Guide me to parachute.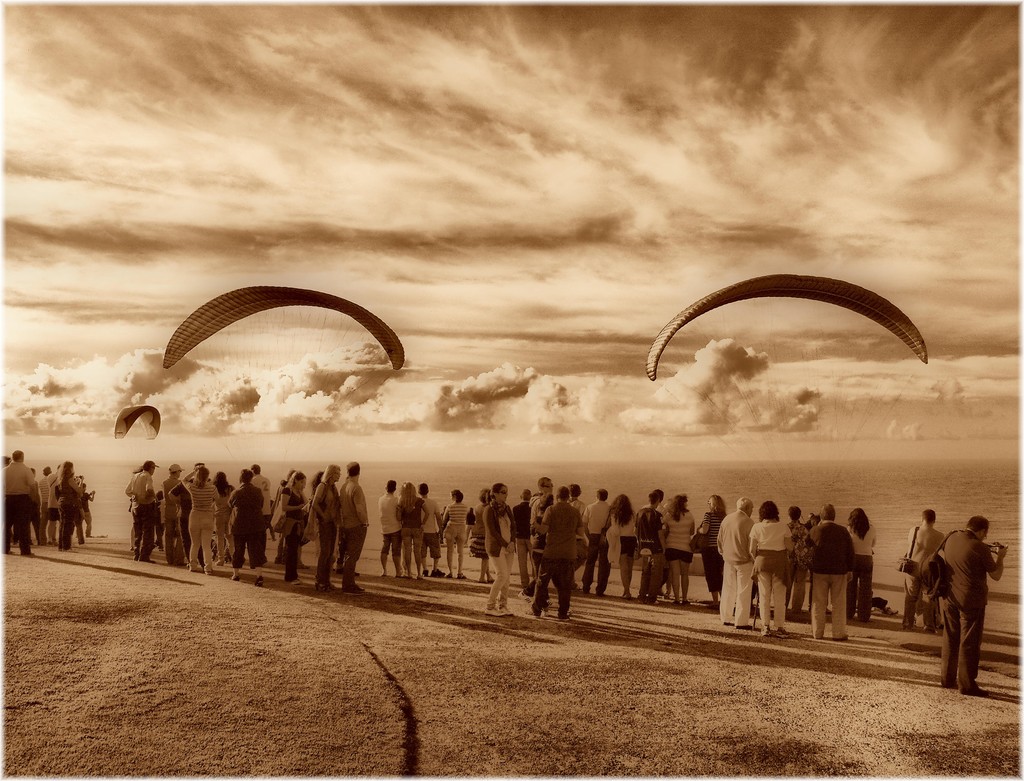
Guidance: [159,287,408,500].
